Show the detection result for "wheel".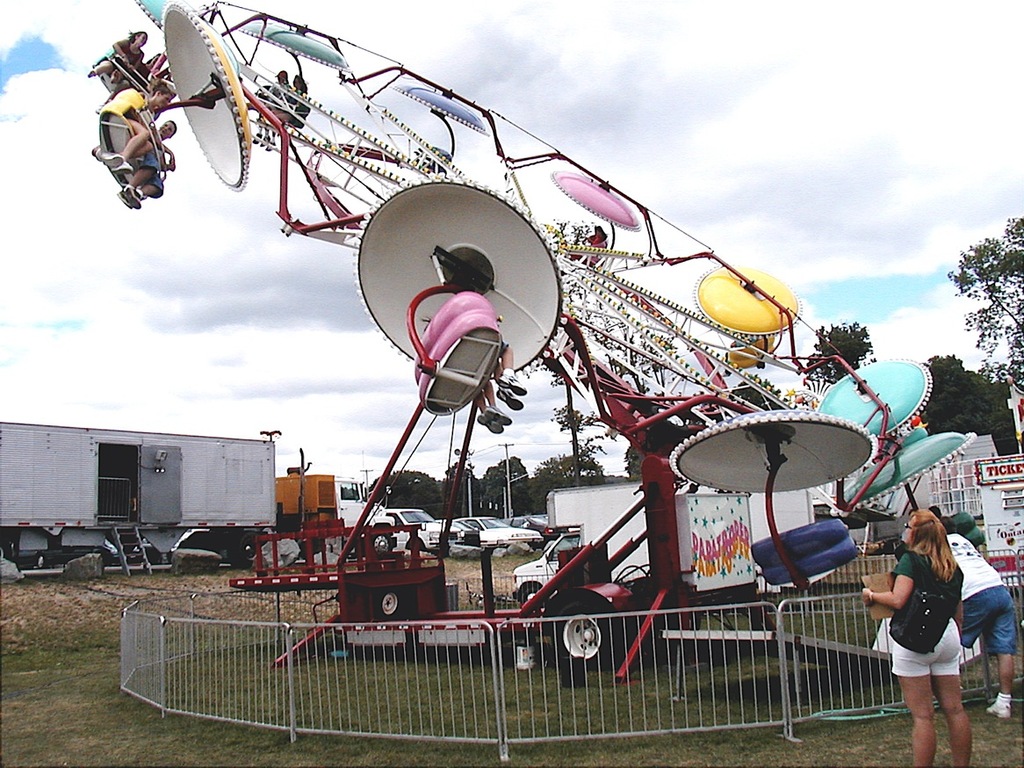
select_region(371, 521, 397, 547).
